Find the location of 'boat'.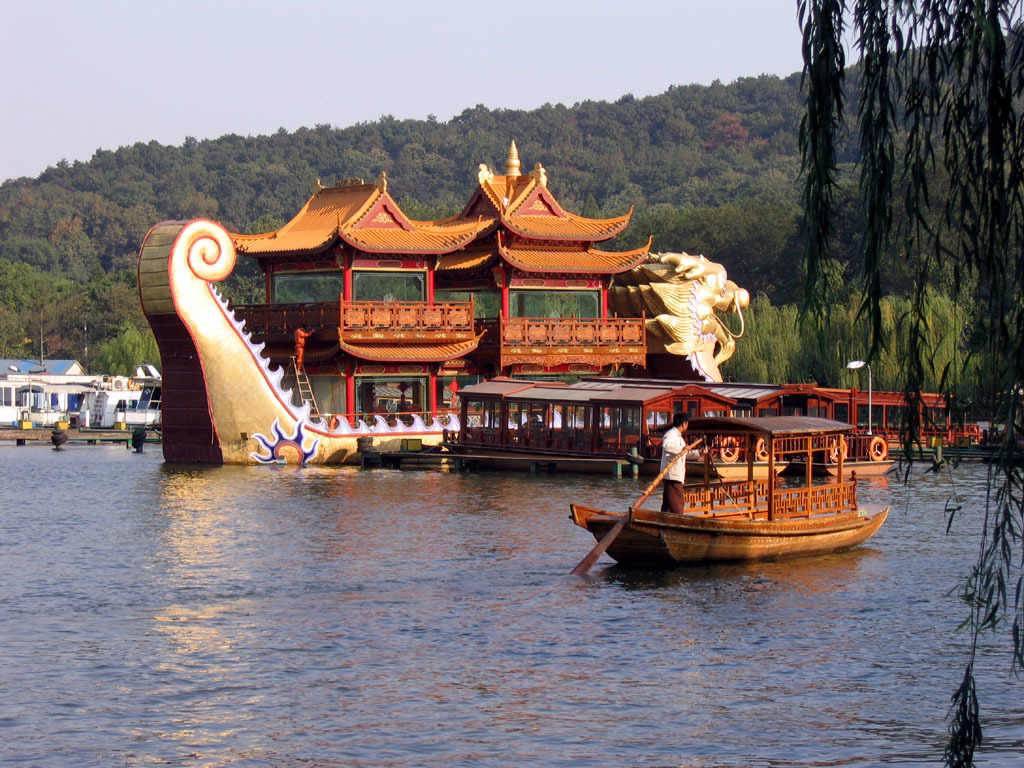
Location: locate(78, 365, 132, 426).
